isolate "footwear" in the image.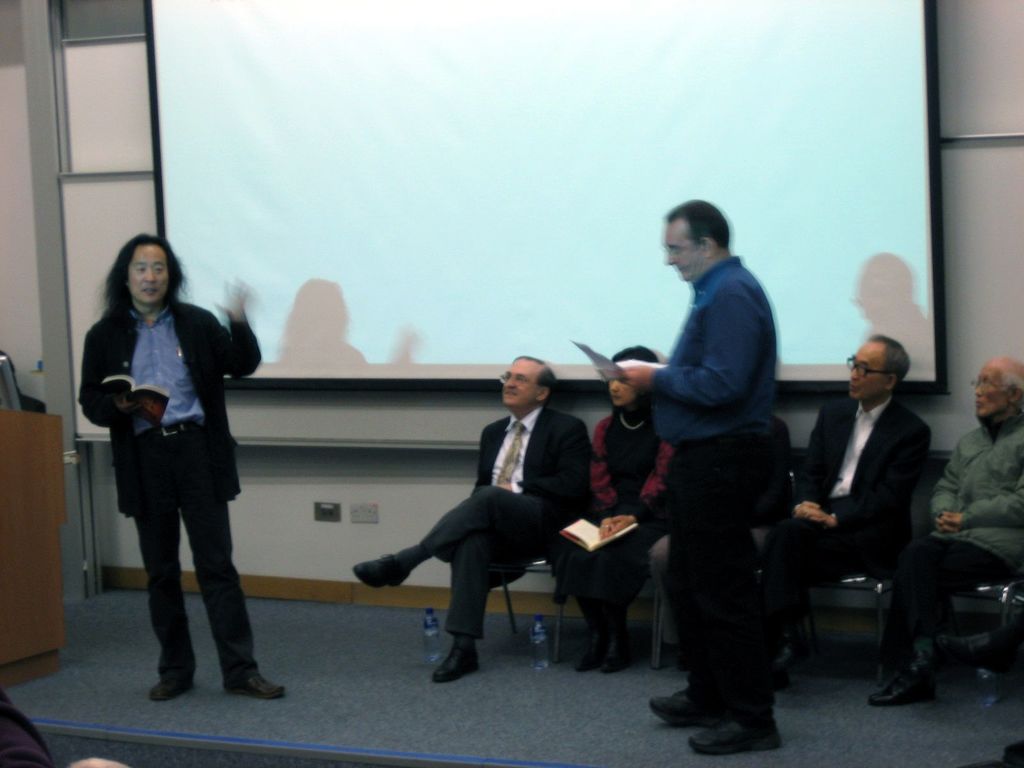
Isolated region: bbox=[353, 556, 415, 588].
